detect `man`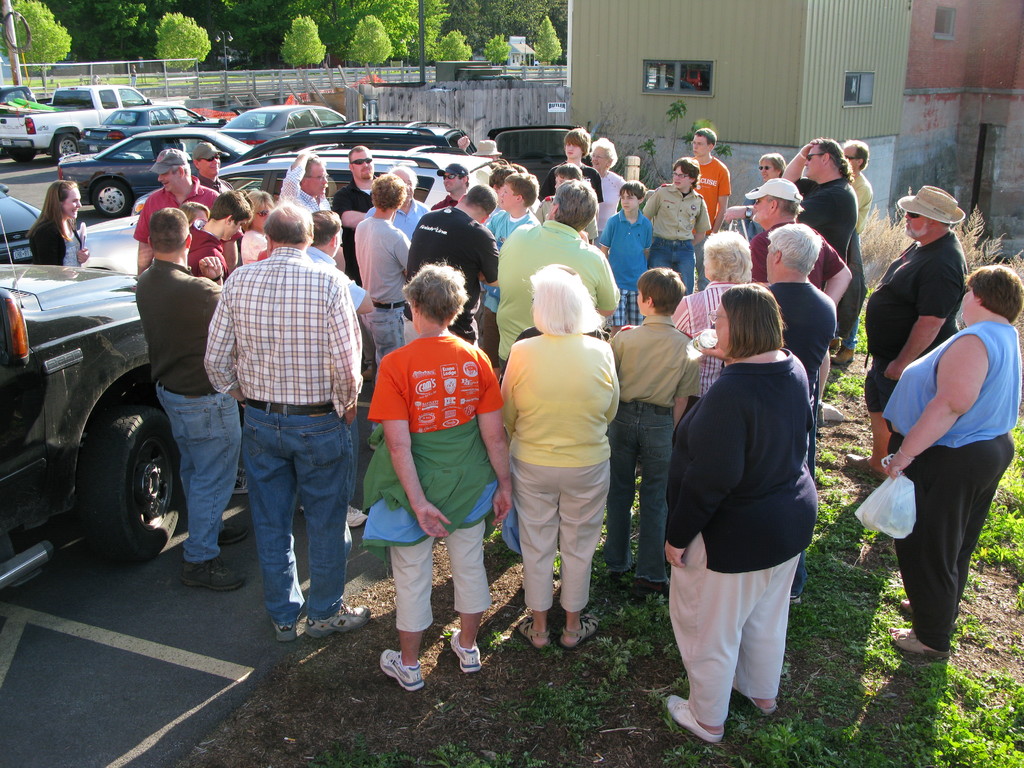
[x1=442, y1=164, x2=469, y2=205]
